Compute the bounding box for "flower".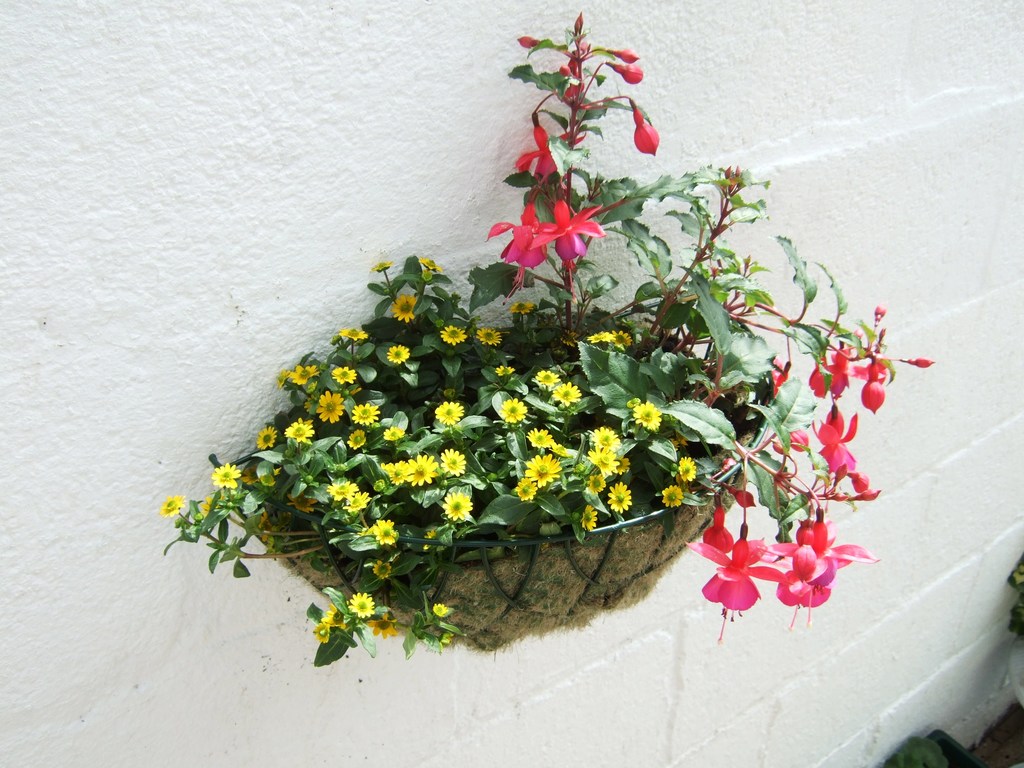
{"left": 371, "top": 258, "right": 394, "bottom": 273}.
